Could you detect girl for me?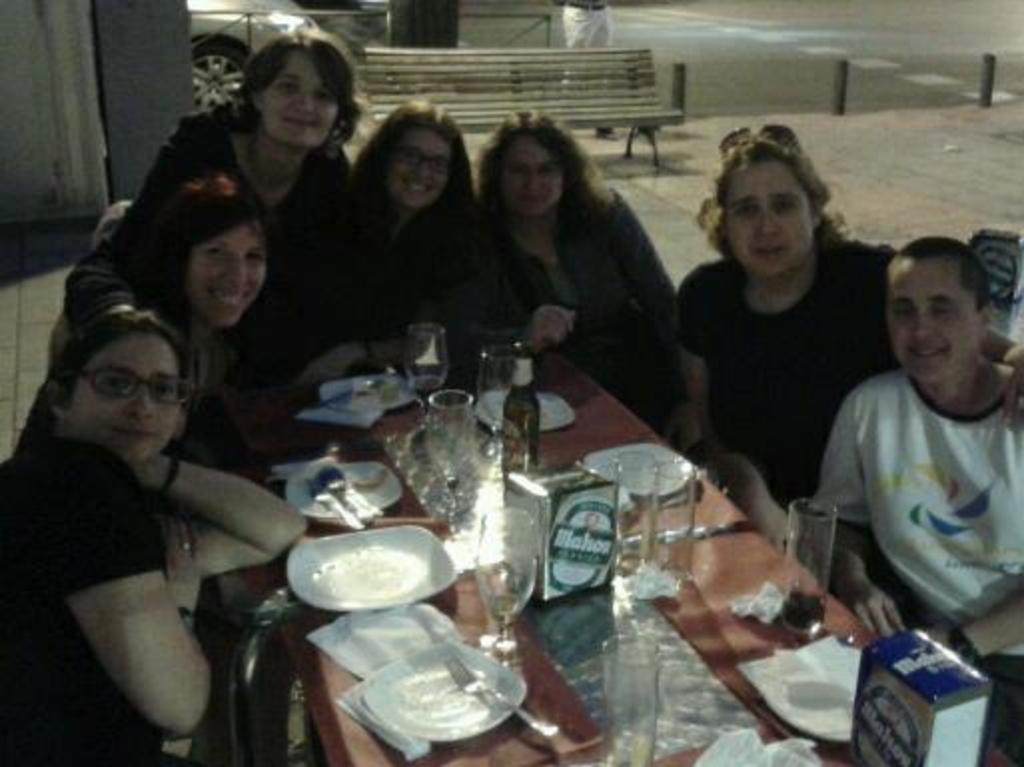
Detection result: [x1=0, y1=322, x2=299, y2=757].
